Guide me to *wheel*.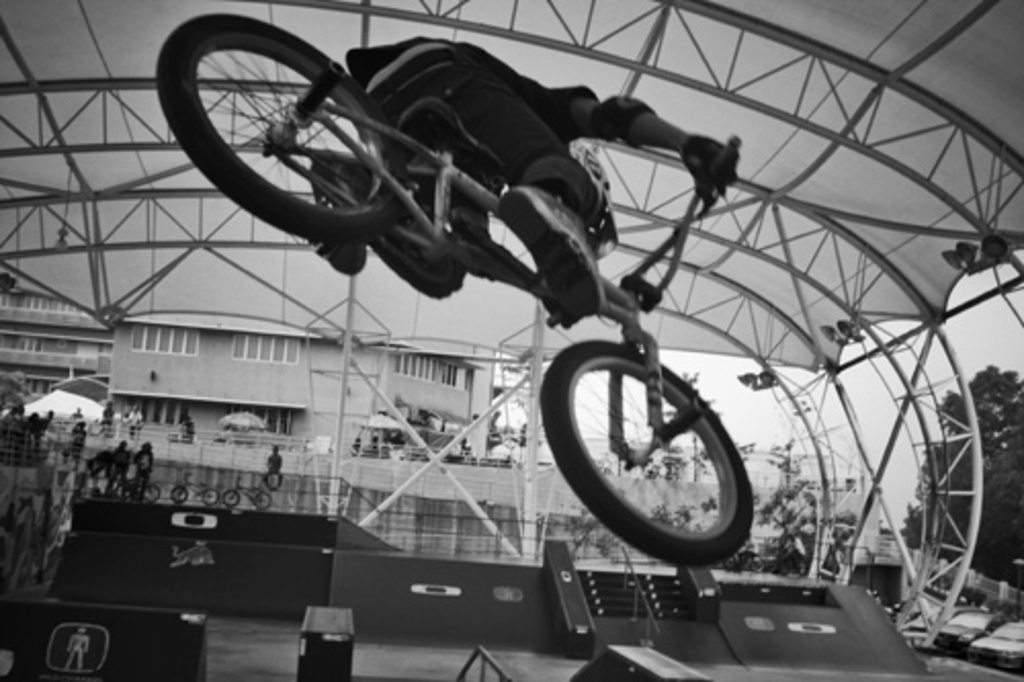
Guidance: bbox(553, 340, 748, 555).
